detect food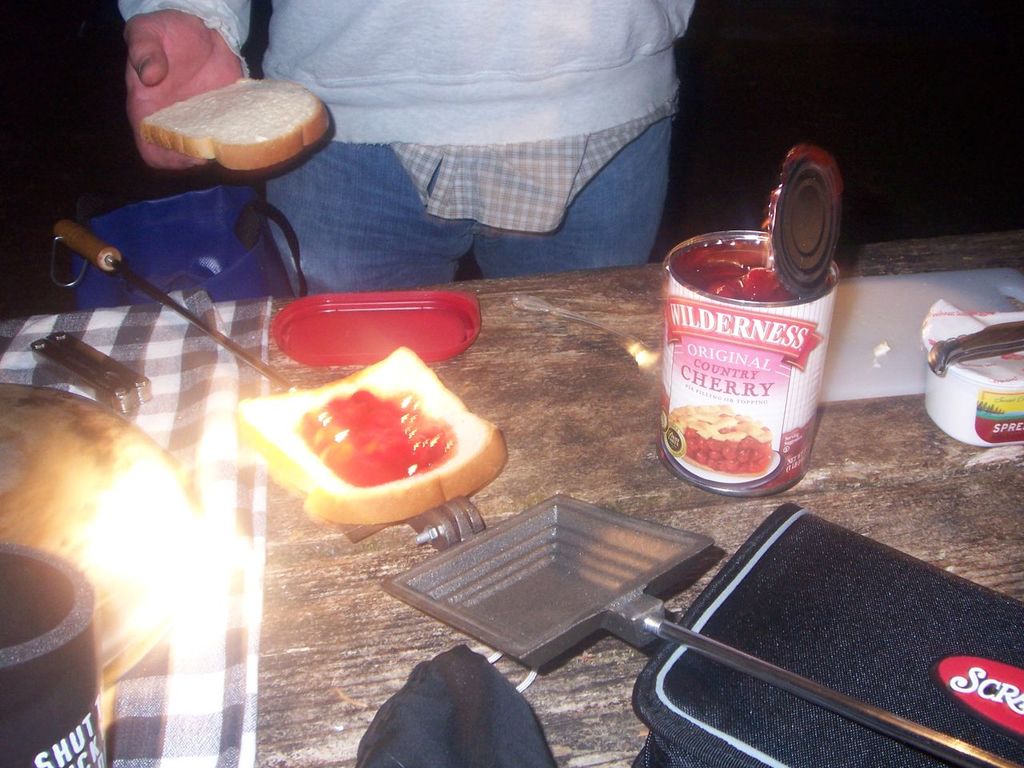
[248, 348, 506, 513]
